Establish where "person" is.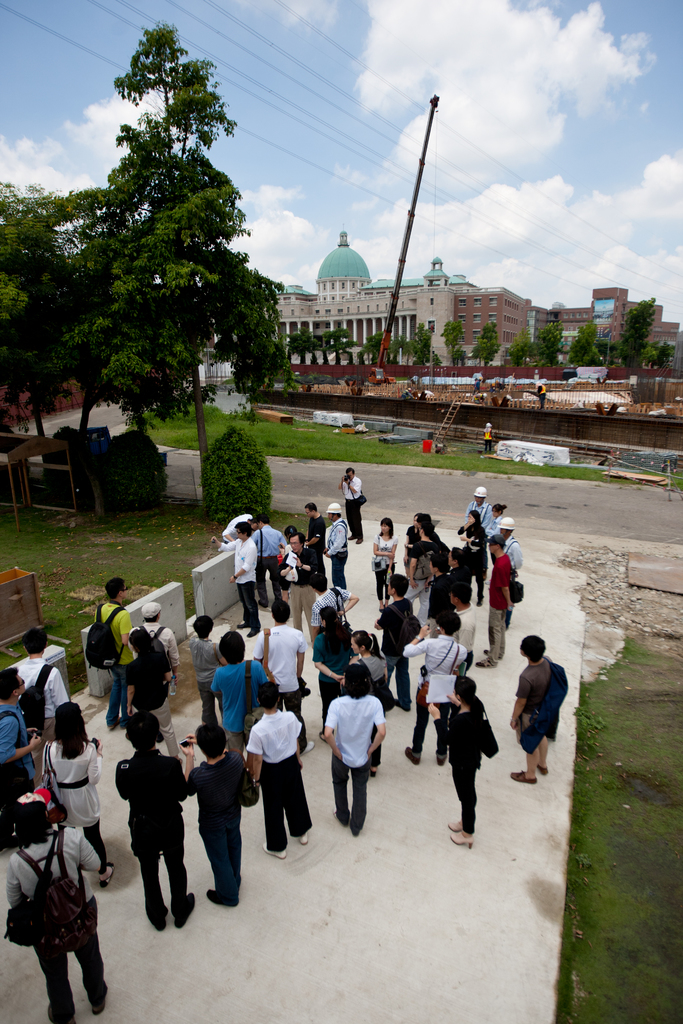
Established at bbox=[0, 795, 111, 1023].
